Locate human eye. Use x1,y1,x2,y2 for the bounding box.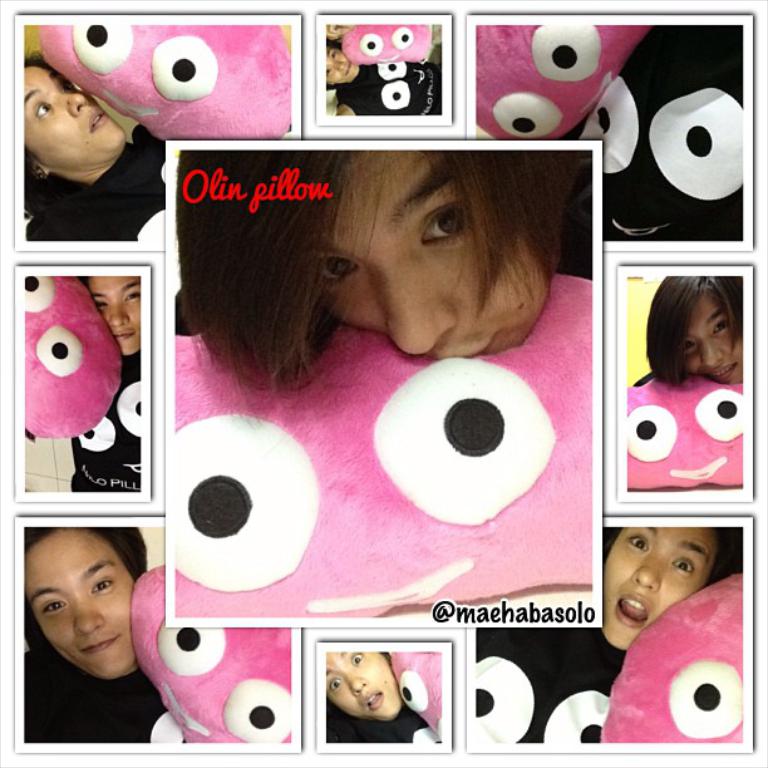
90,580,112,596.
